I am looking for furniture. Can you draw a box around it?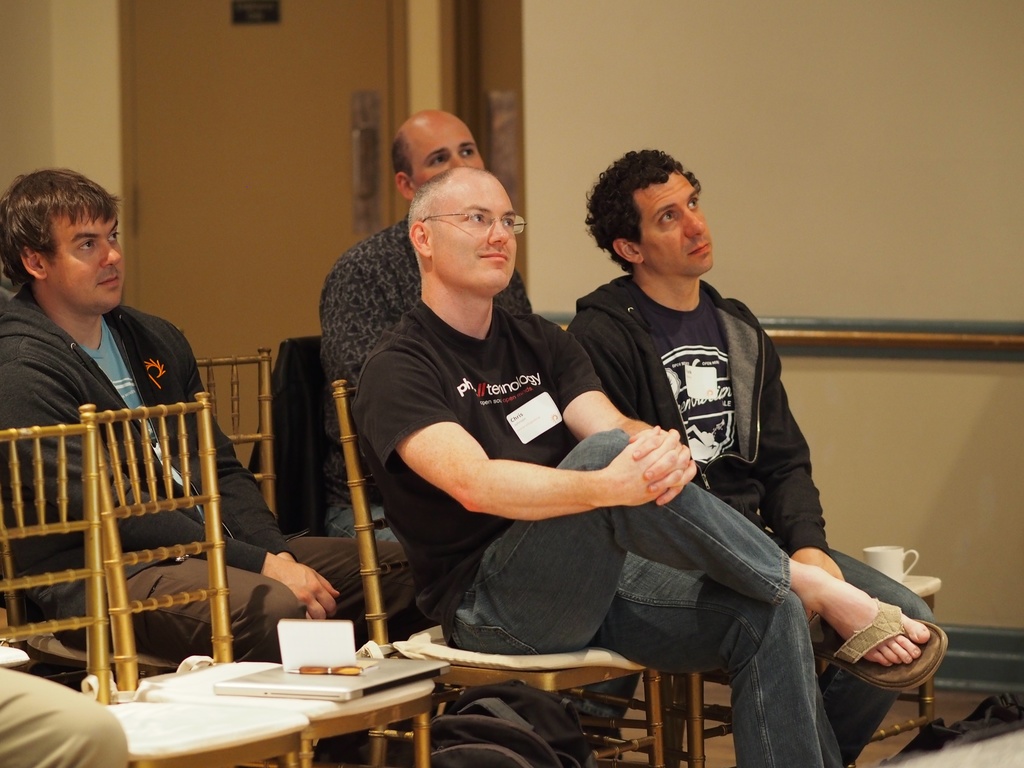
Sure, the bounding box is bbox(80, 401, 437, 767).
